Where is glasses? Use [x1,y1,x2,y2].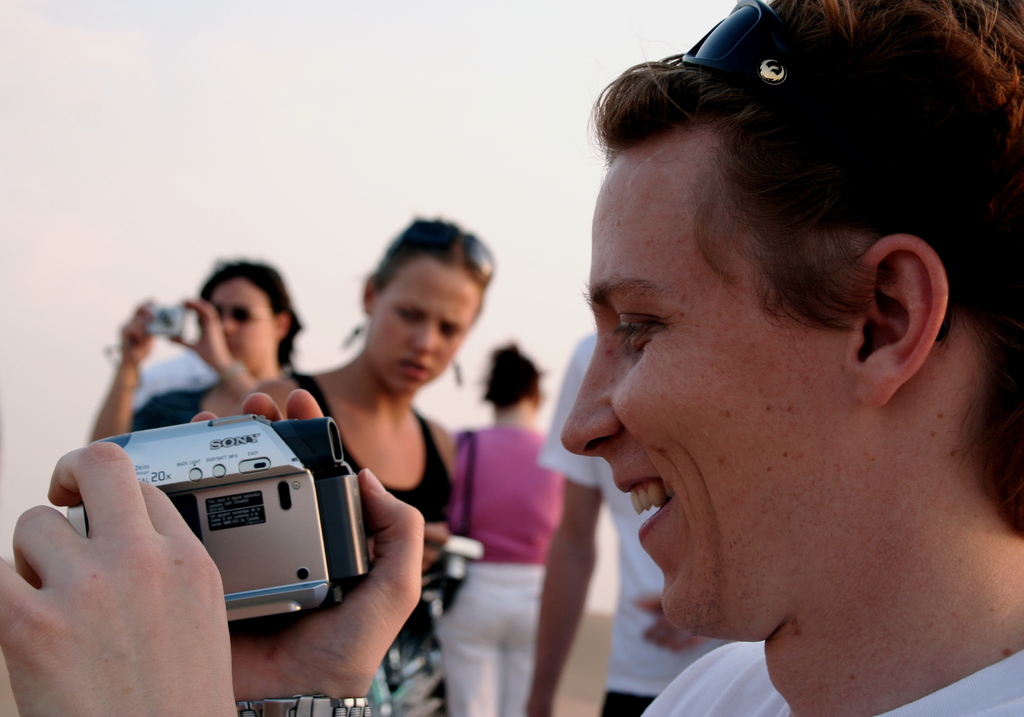
[414,227,499,272].
